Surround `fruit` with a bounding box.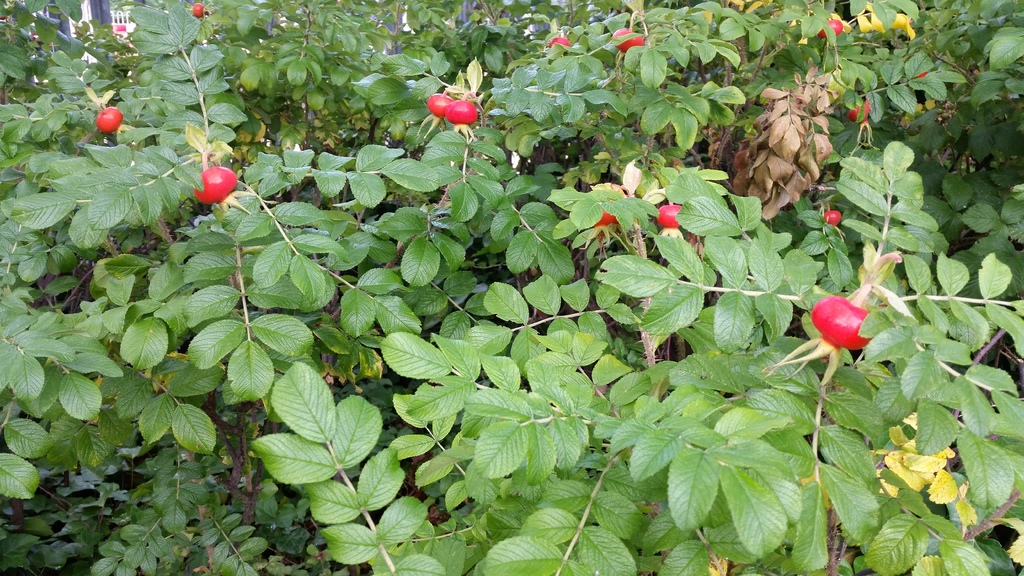
(652, 202, 685, 225).
